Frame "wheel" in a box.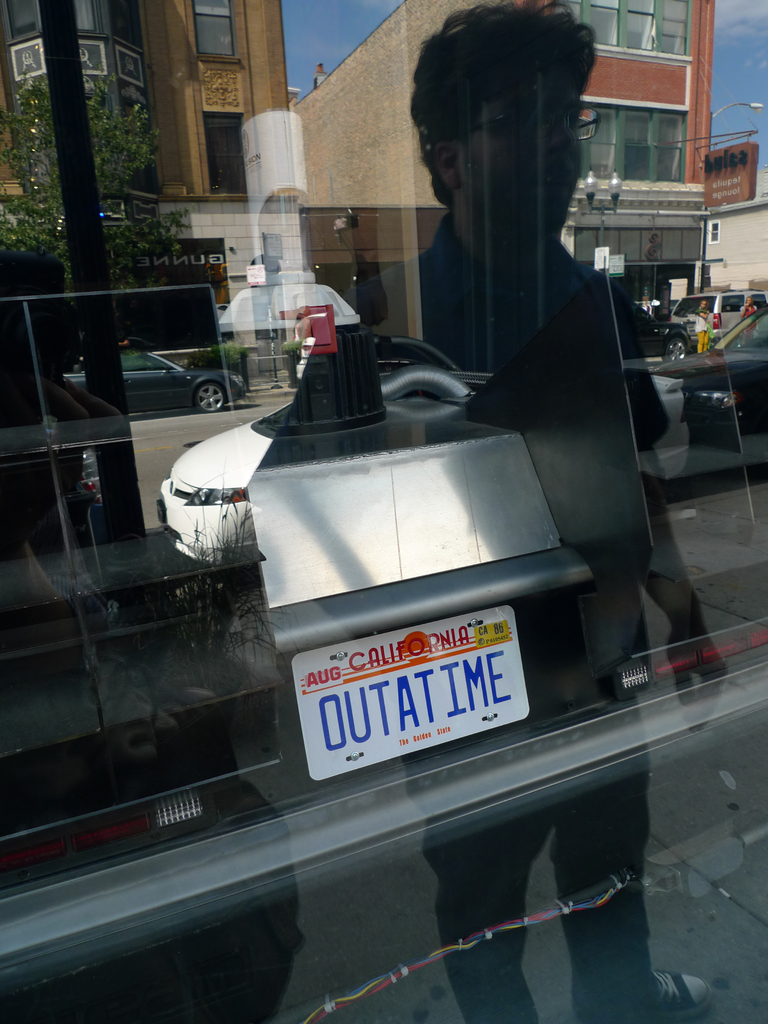
BBox(198, 382, 227, 415).
